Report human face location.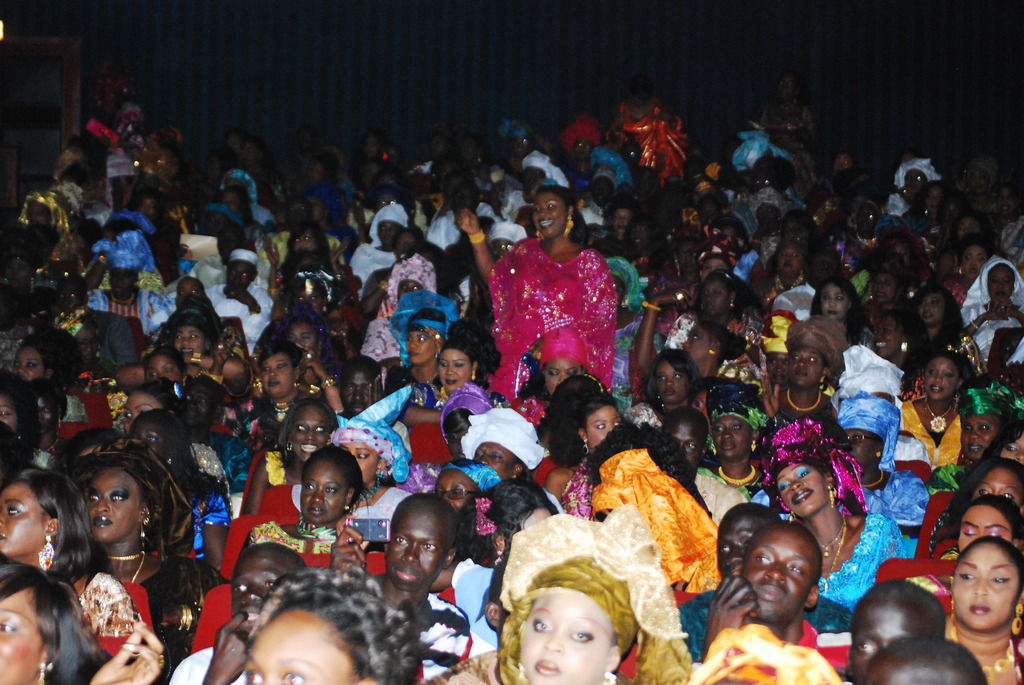
Report: 776 462 820 514.
